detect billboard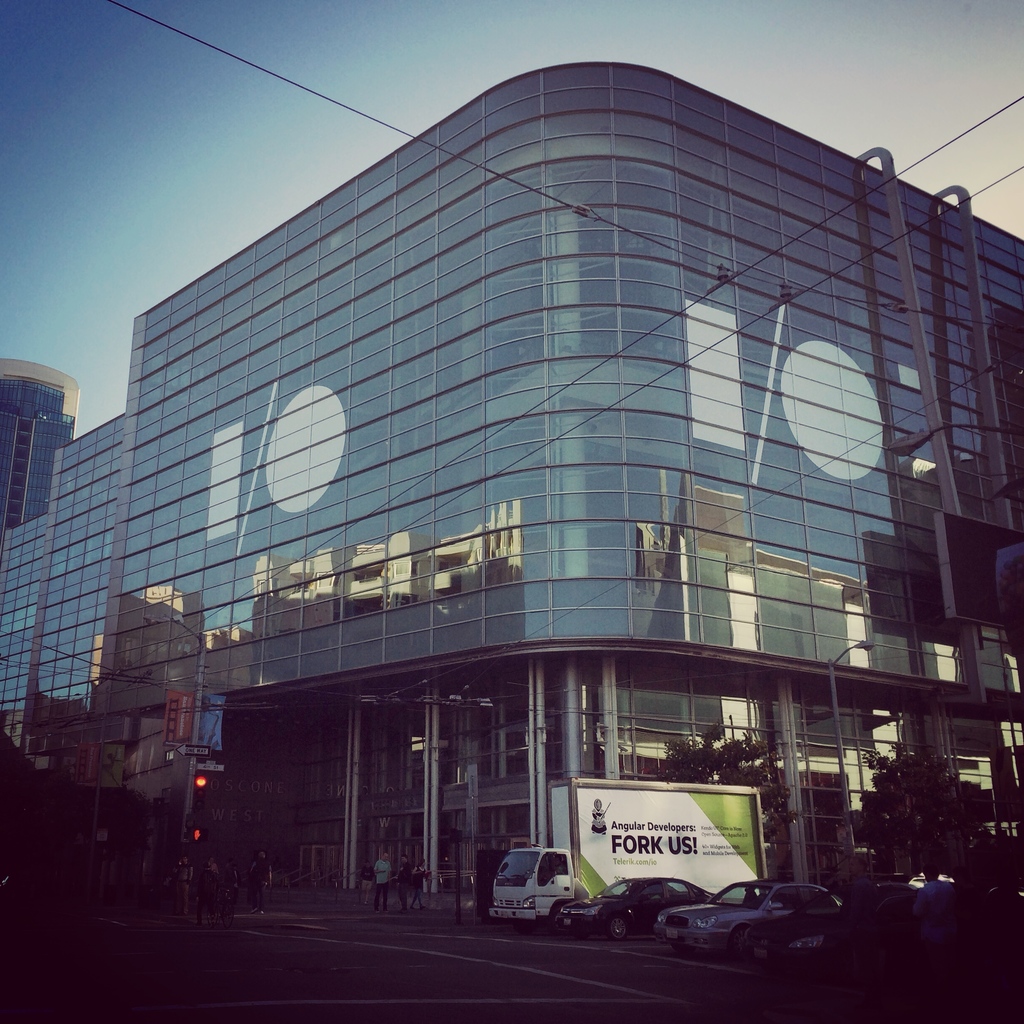
x1=556 y1=778 x2=773 y2=880
